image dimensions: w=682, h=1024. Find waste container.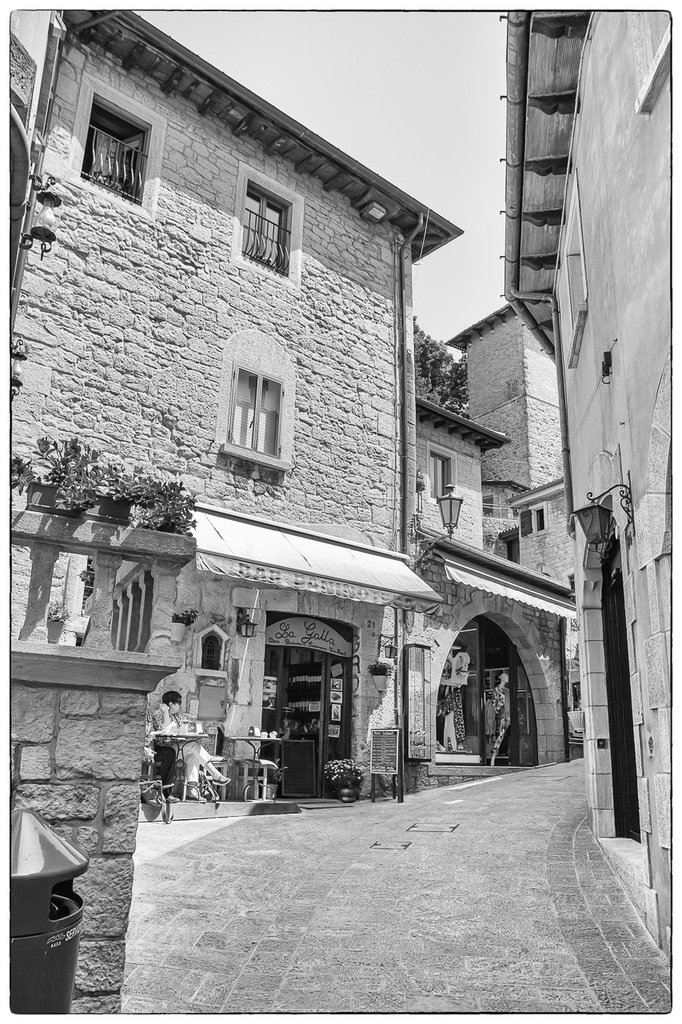
bbox(10, 822, 93, 1014).
